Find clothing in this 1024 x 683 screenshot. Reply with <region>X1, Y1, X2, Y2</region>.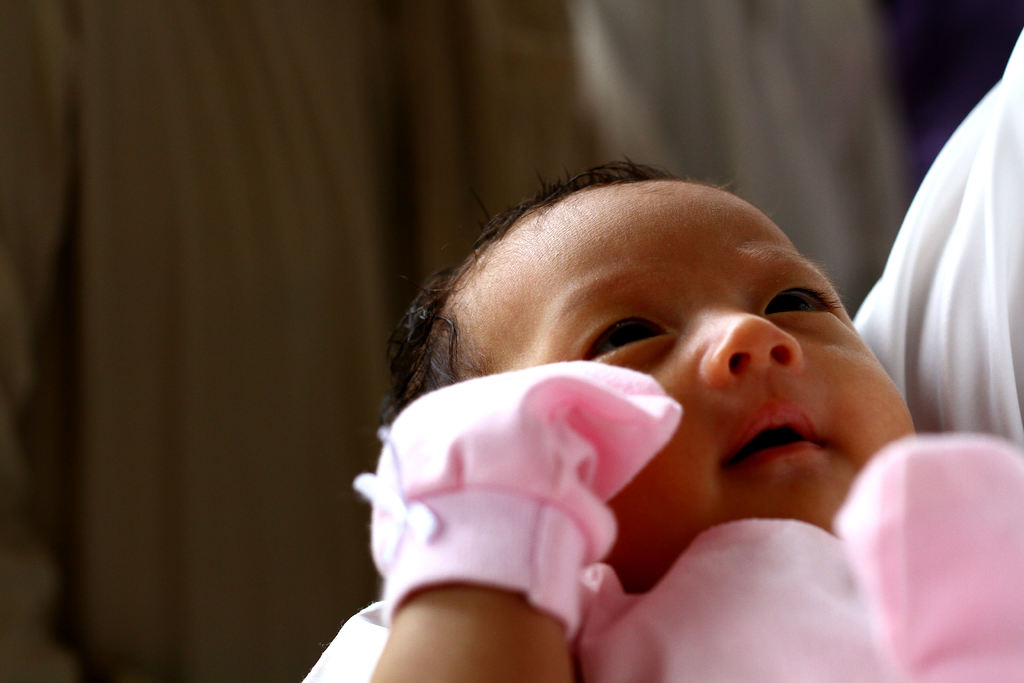
<region>851, 28, 1023, 450</region>.
